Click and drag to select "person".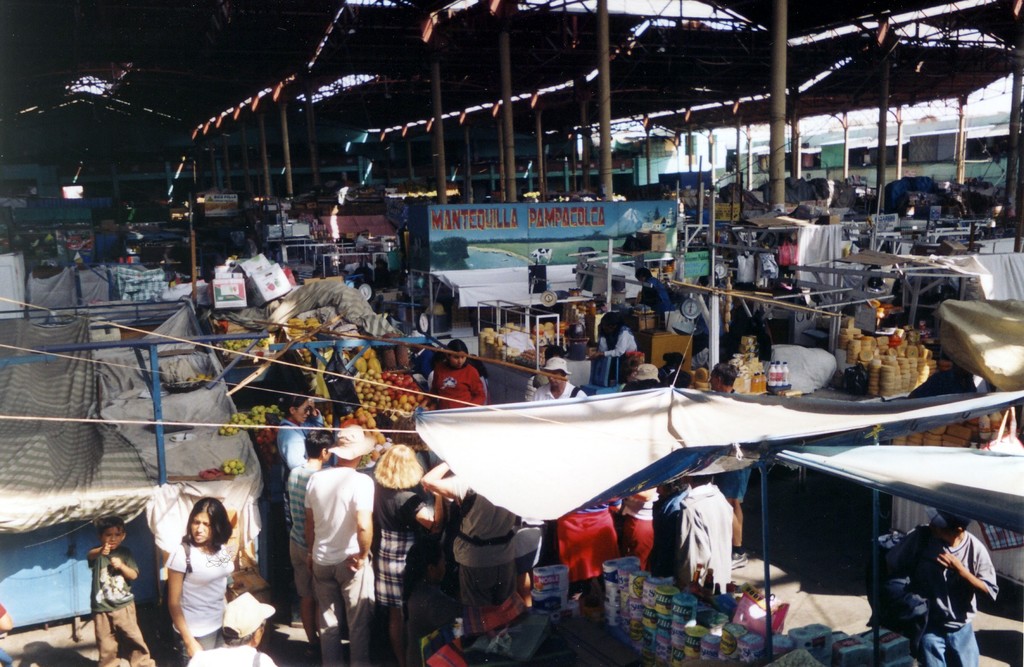
Selection: x1=0 y1=604 x2=13 y2=666.
